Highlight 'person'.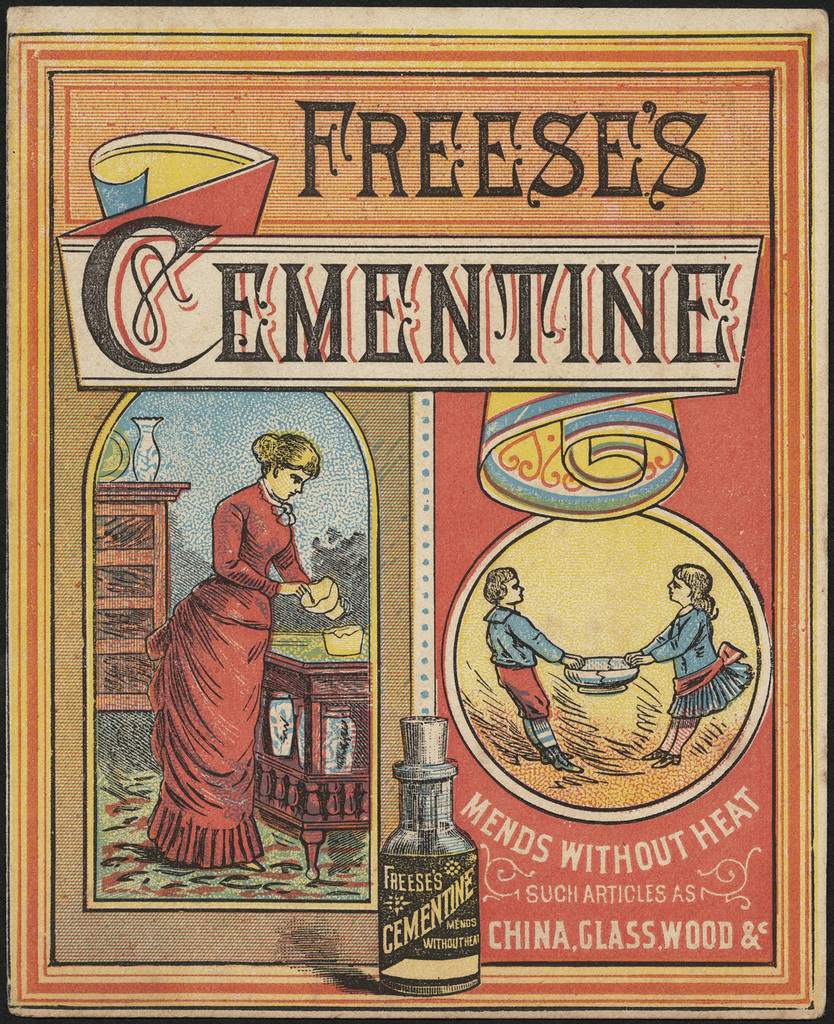
Highlighted region: bbox=(149, 414, 330, 902).
